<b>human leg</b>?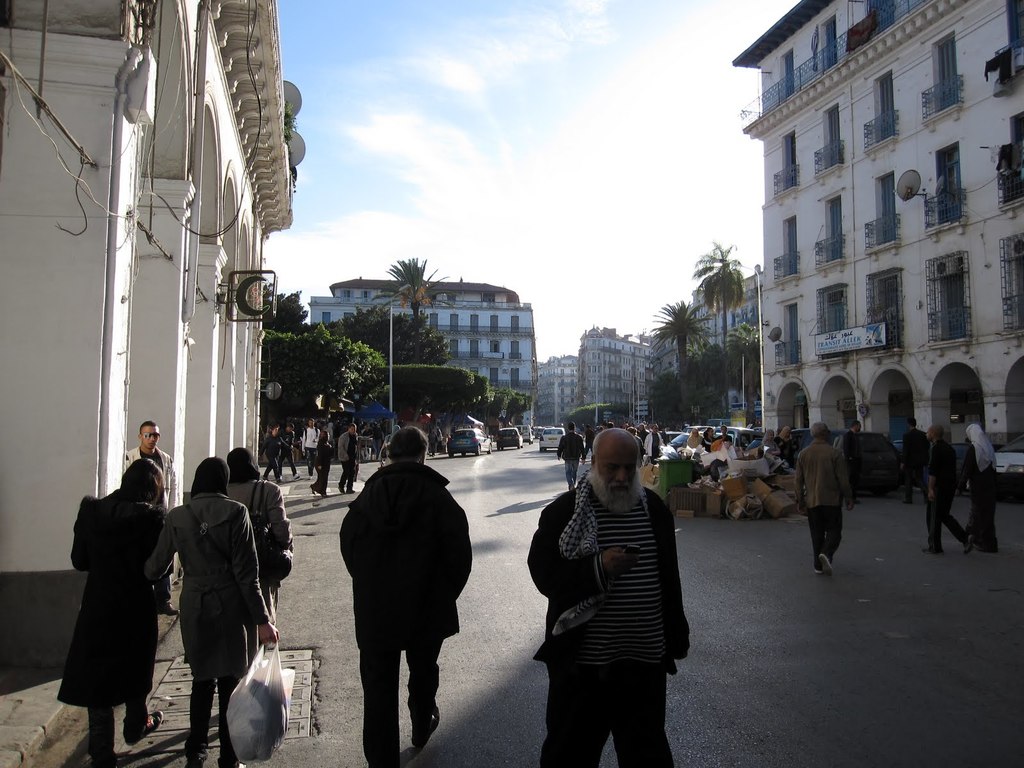
Rect(403, 628, 444, 741)
